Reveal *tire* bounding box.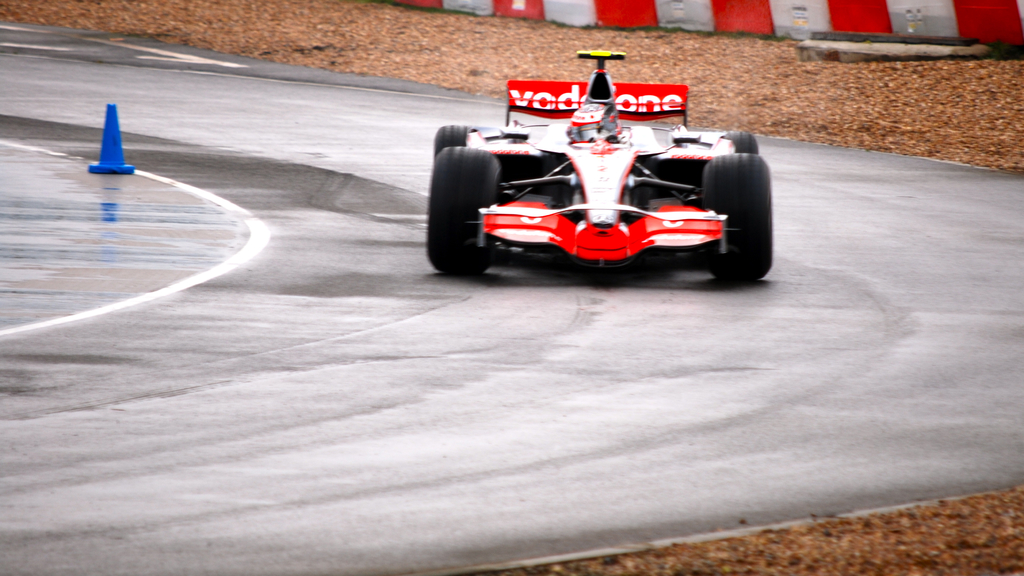
Revealed: (723,130,758,154).
